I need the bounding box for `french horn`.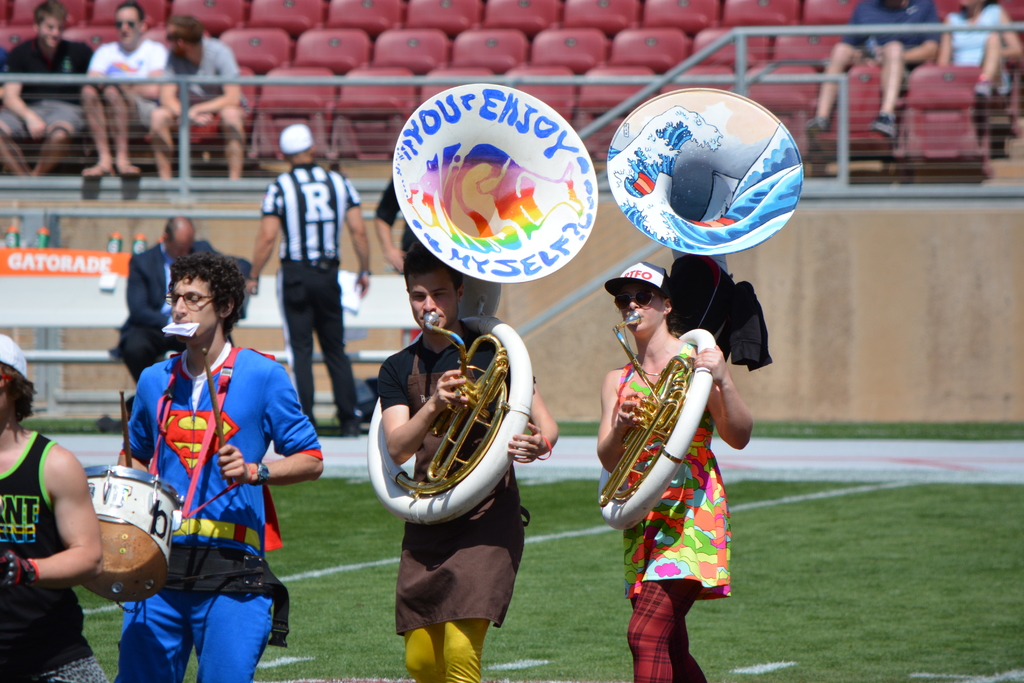
Here it is: left=400, top=278, right=543, bottom=503.
